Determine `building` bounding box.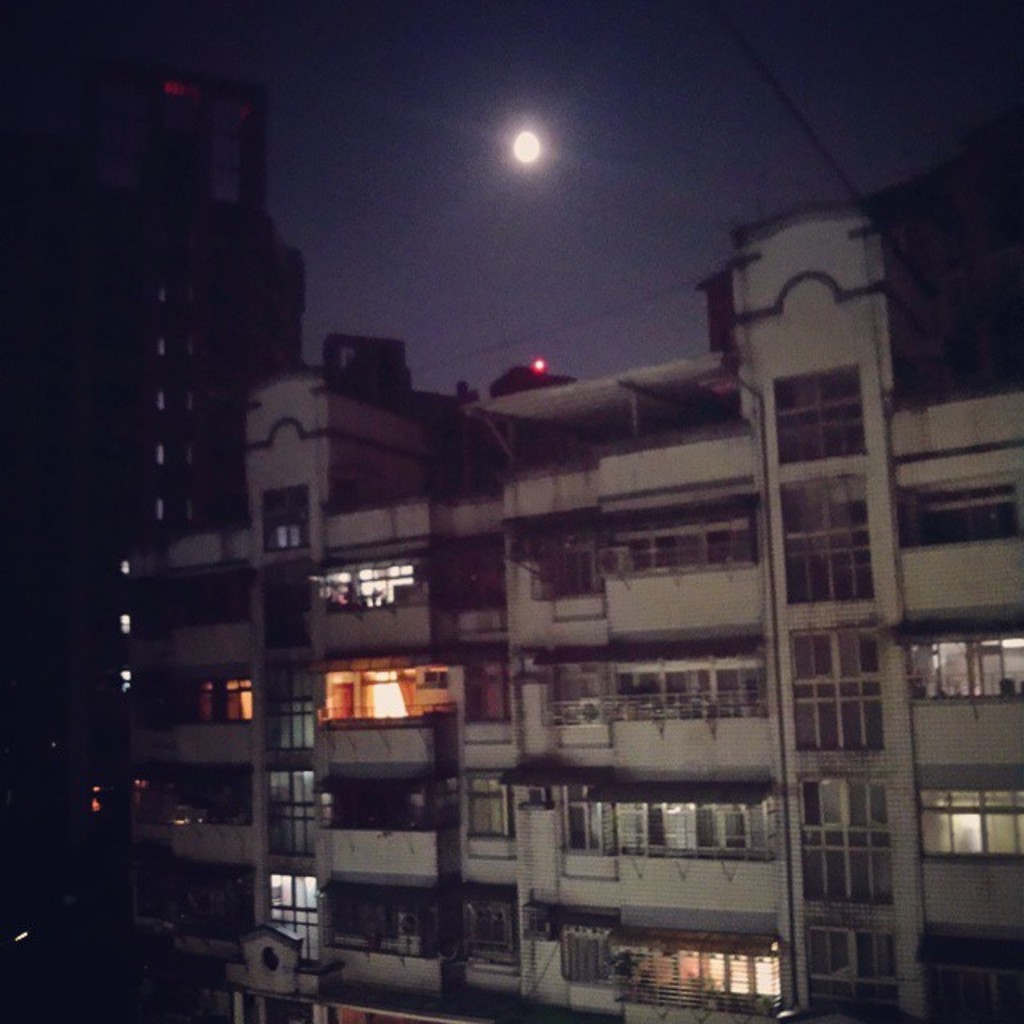
Determined: rect(0, 51, 320, 1022).
